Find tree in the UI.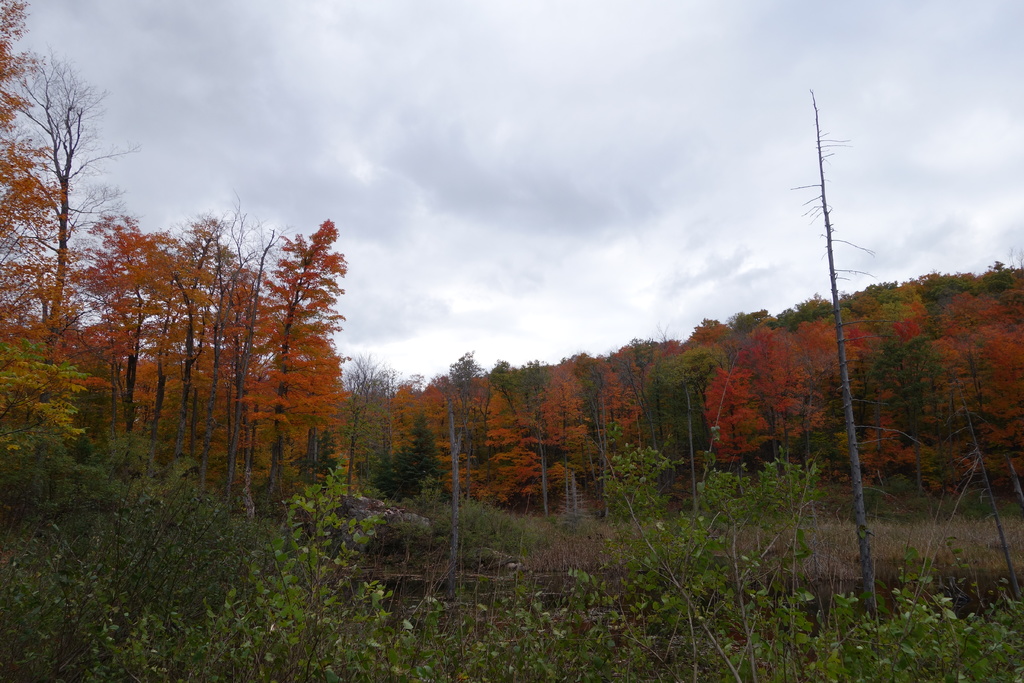
UI element at box=[244, 188, 350, 488].
